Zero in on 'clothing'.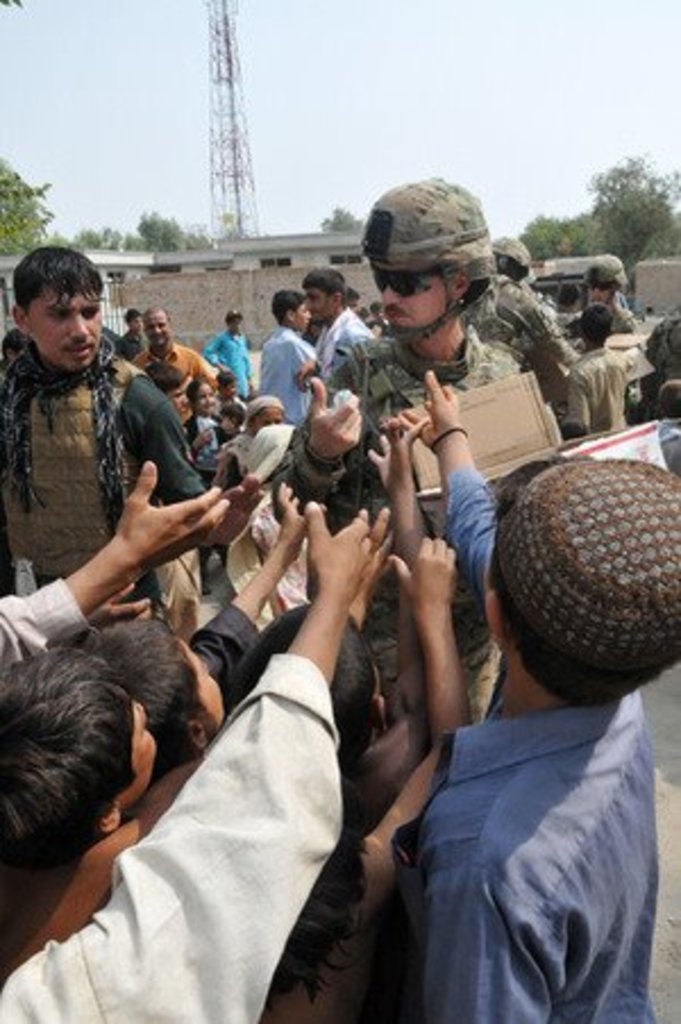
Zeroed in: {"x1": 116, "y1": 331, "x2": 148, "y2": 359}.
